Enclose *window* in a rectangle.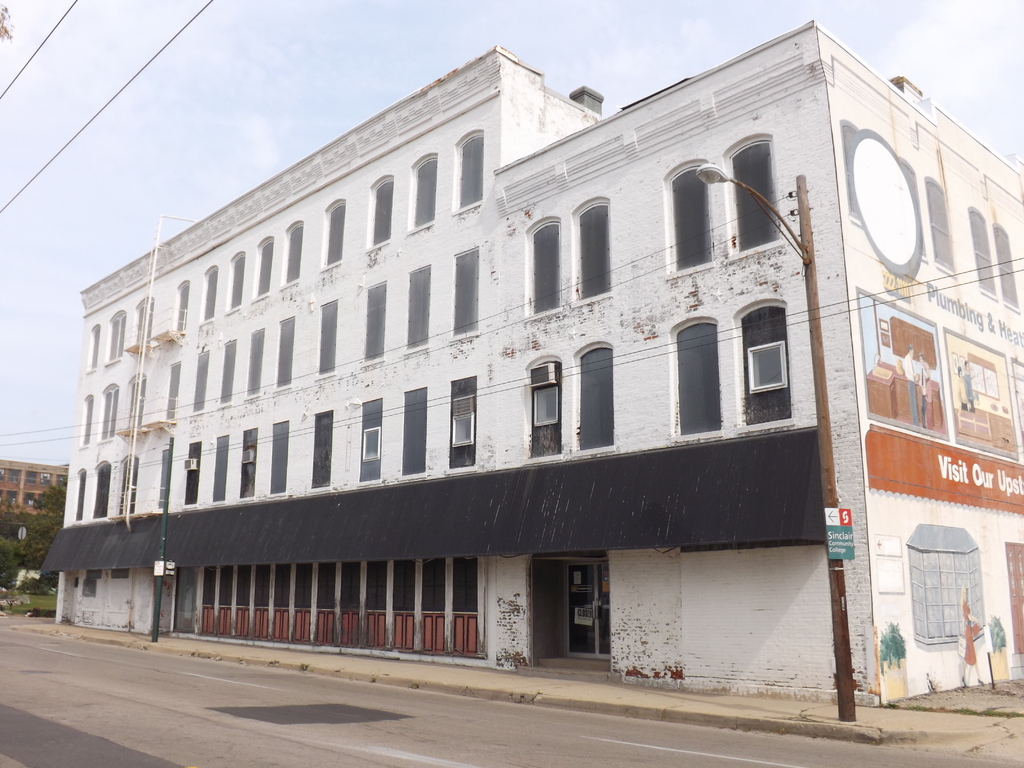
bbox=(108, 314, 124, 365).
